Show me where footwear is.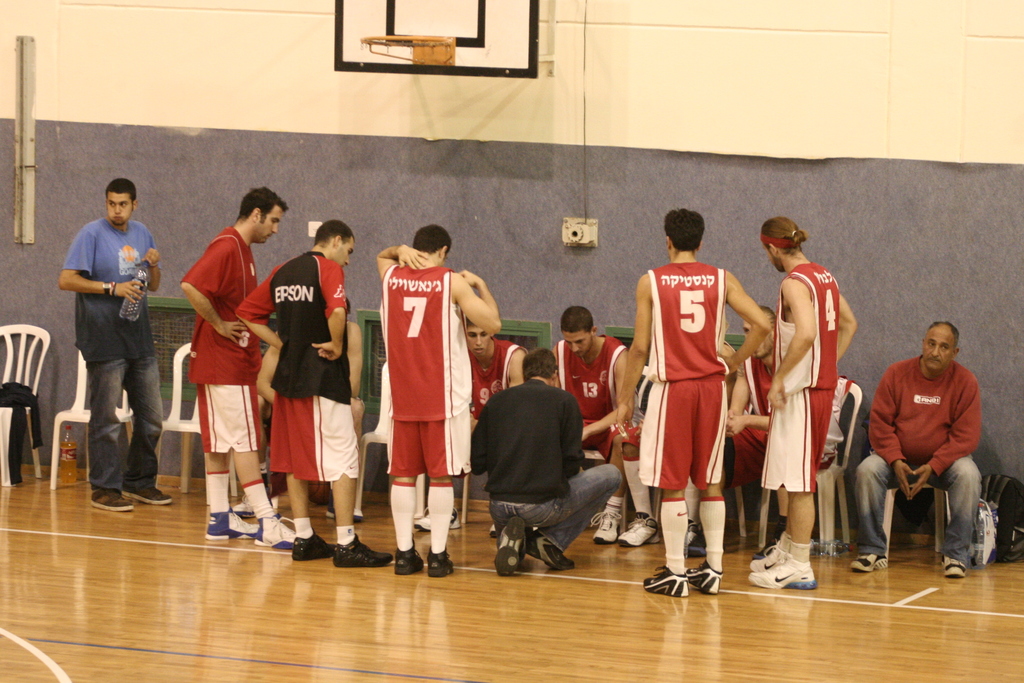
footwear is at select_region(91, 486, 134, 511).
